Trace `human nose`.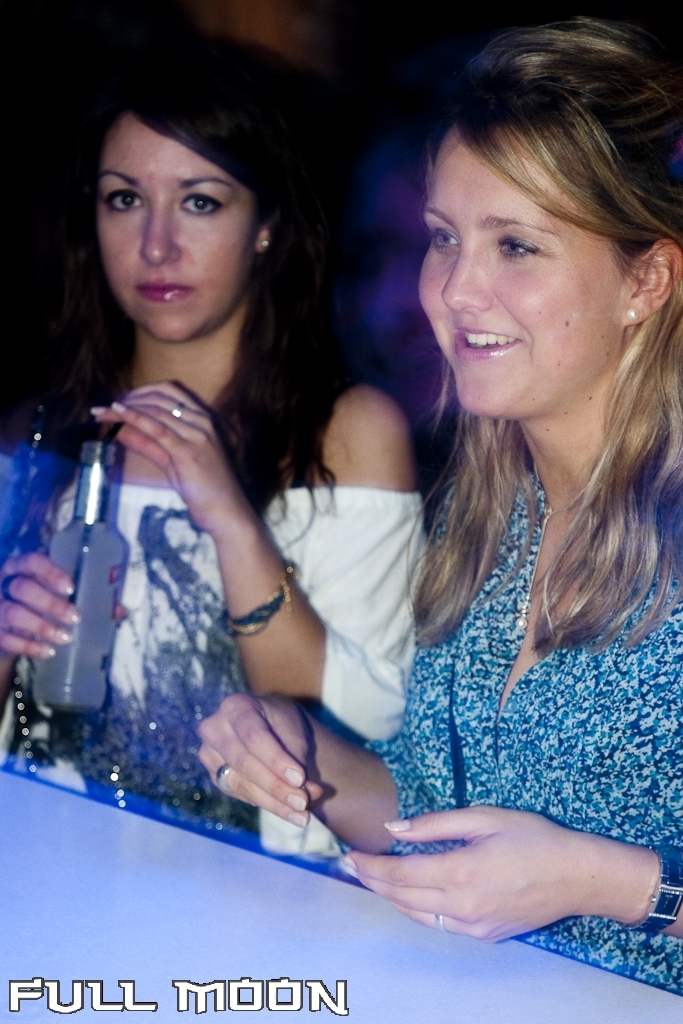
Traced to box(440, 241, 493, 314).
